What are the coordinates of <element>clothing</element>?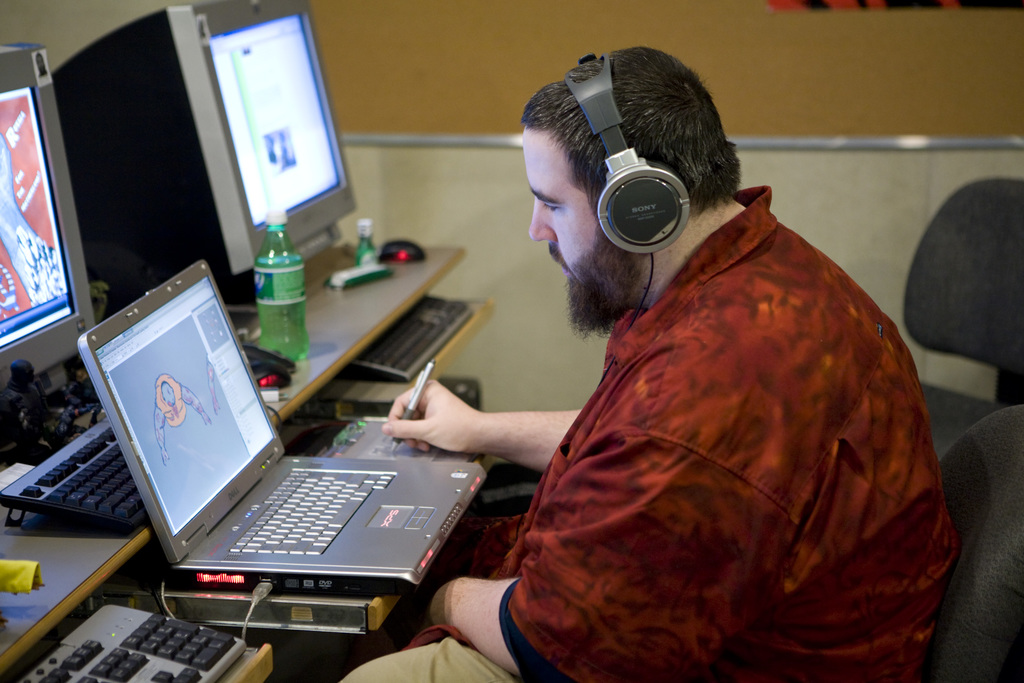
331:184:962:682.
